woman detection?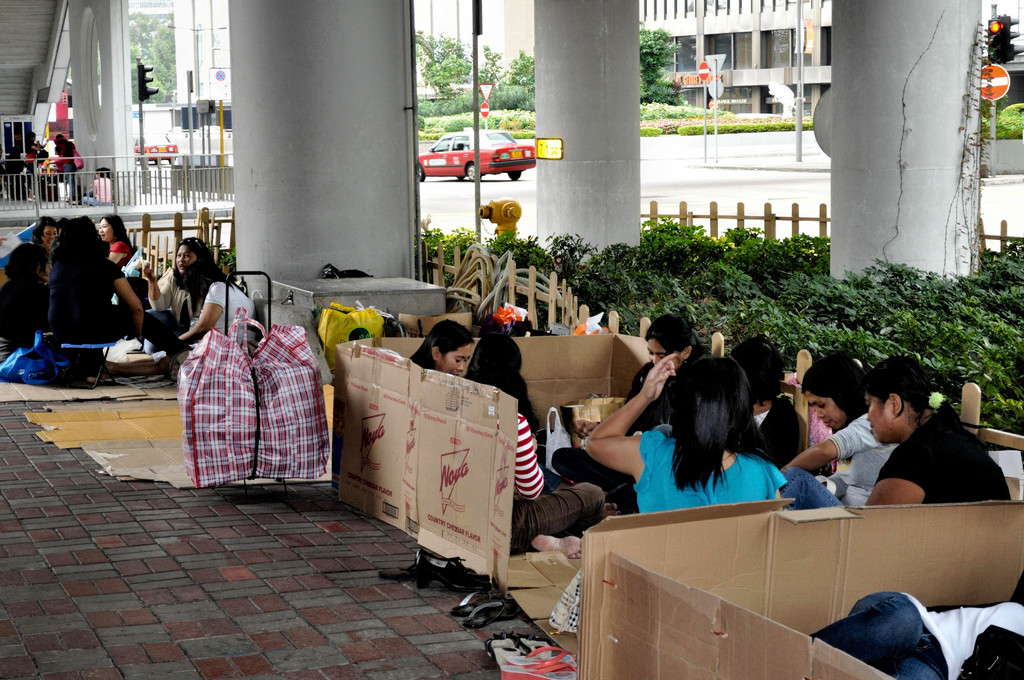
box(97, 216, 131, 266)
